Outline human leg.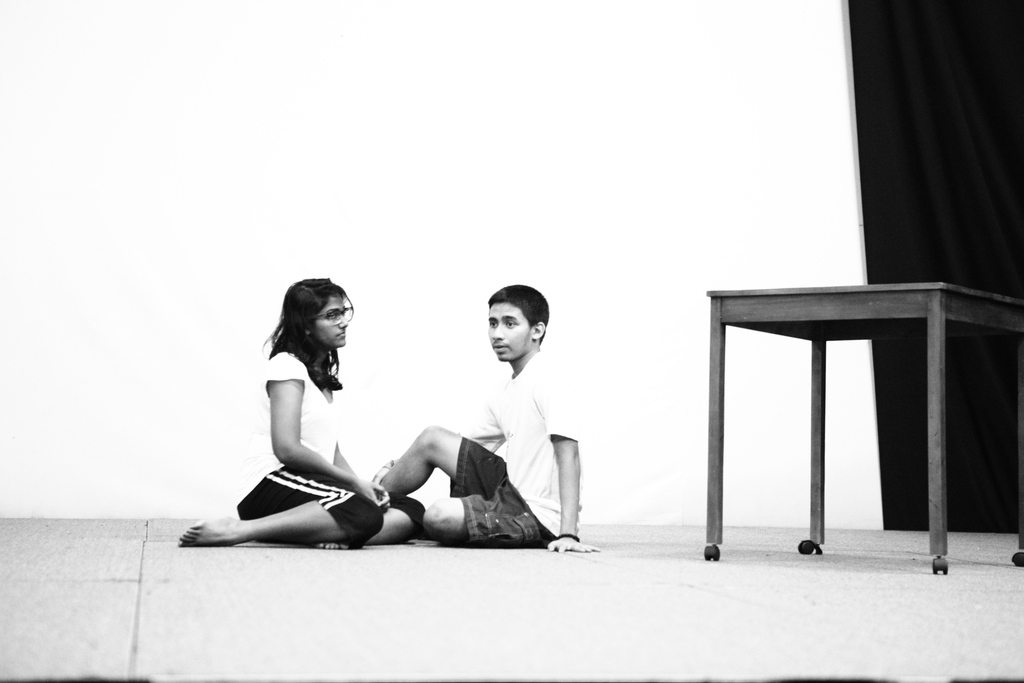
Outline: crop(362, 431, 526, 498).
